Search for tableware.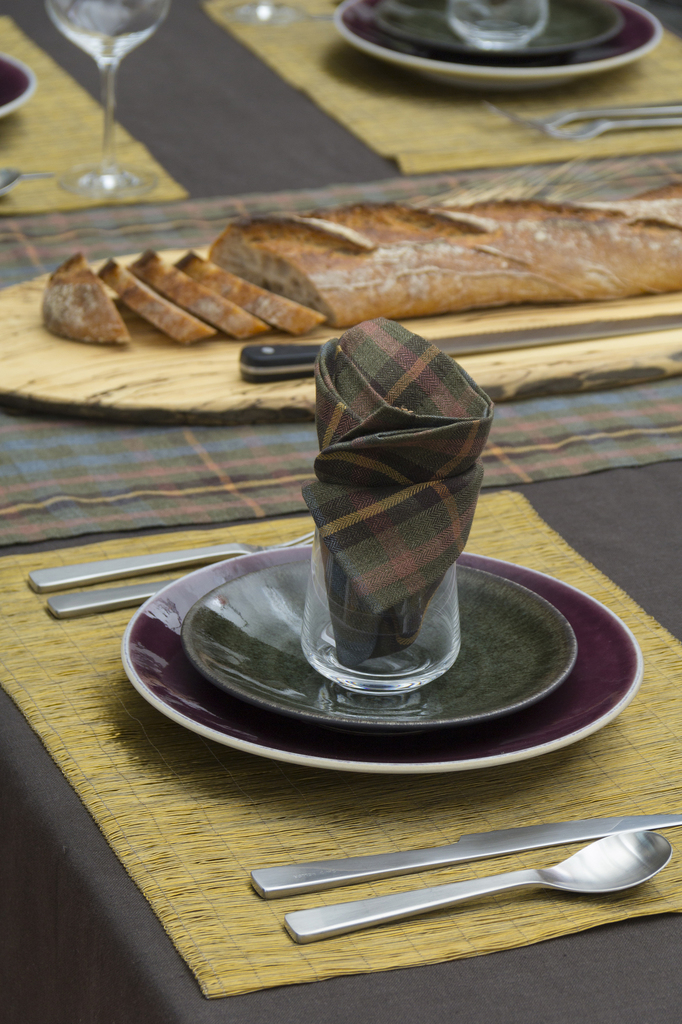
Found at x1=382, y1=0, x2=625, y2=67.
